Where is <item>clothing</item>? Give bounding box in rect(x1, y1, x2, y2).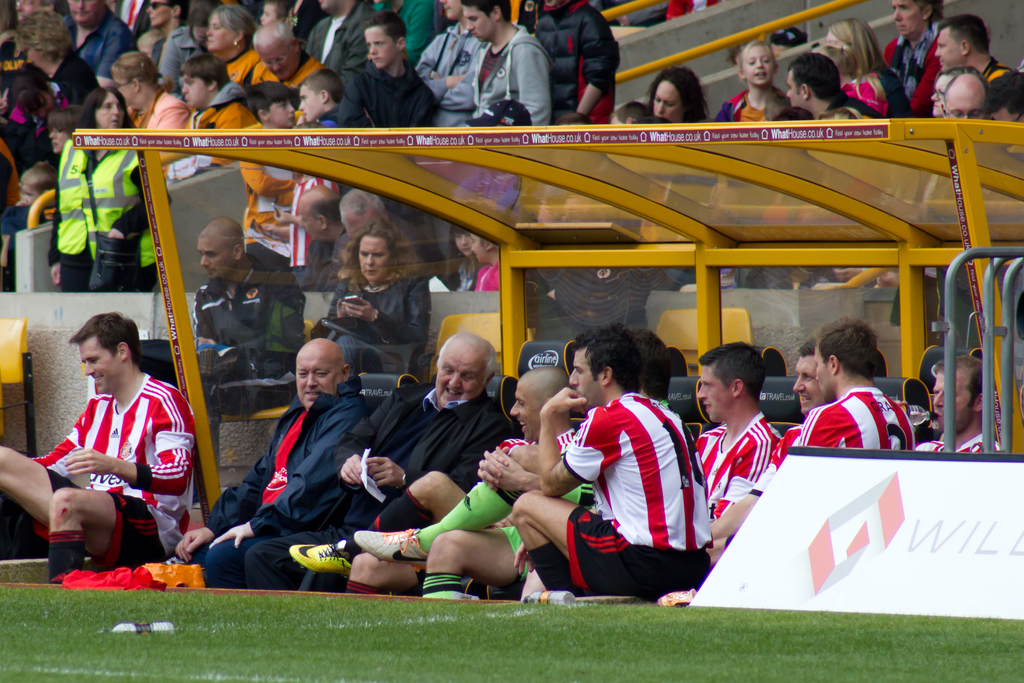
rect(401, 476, 511, 557).
